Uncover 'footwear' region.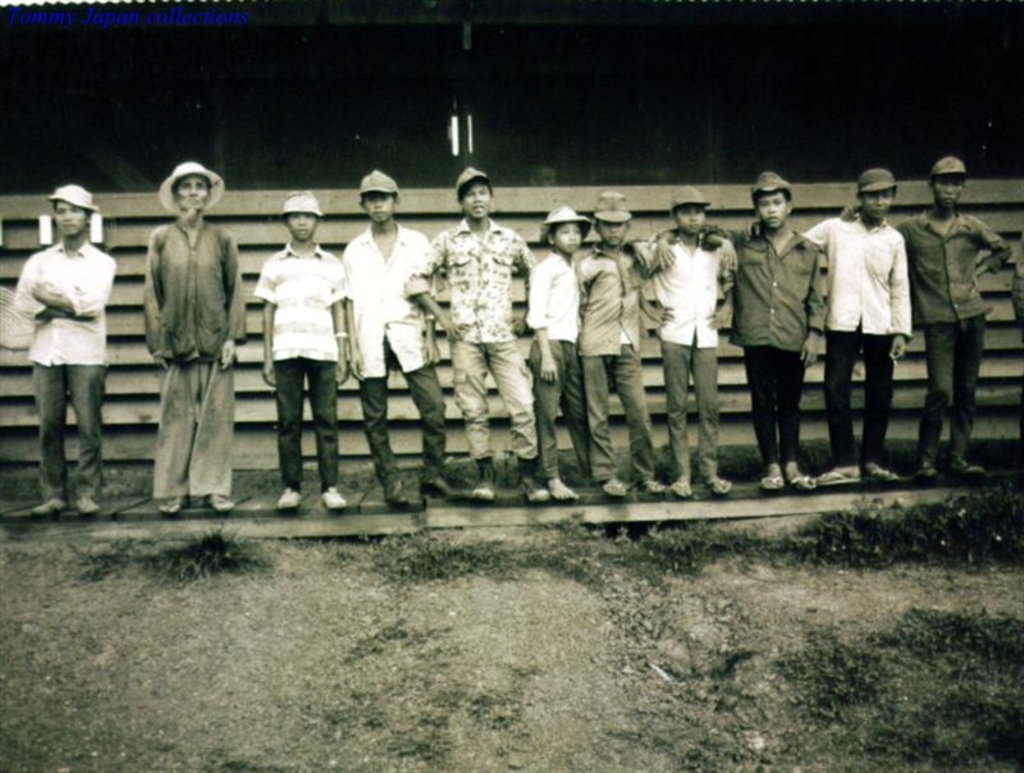
Uncovered: select_region(77, 498, 100, 512).
